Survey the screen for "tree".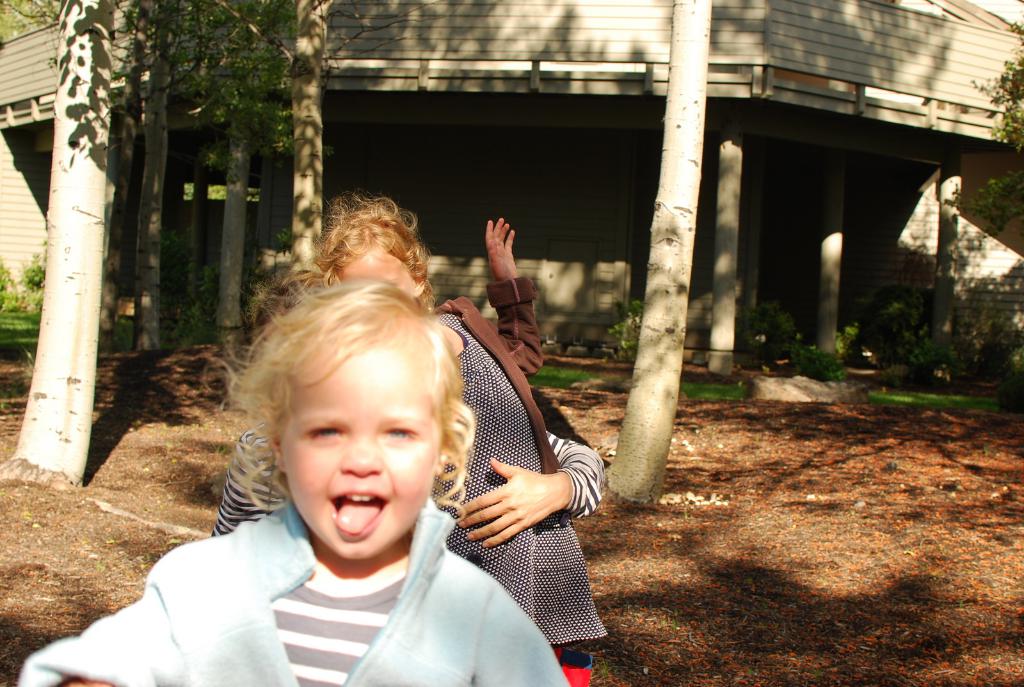
Survey found: pyautogui.locateOnScreen(605, 0, 709, 506).
